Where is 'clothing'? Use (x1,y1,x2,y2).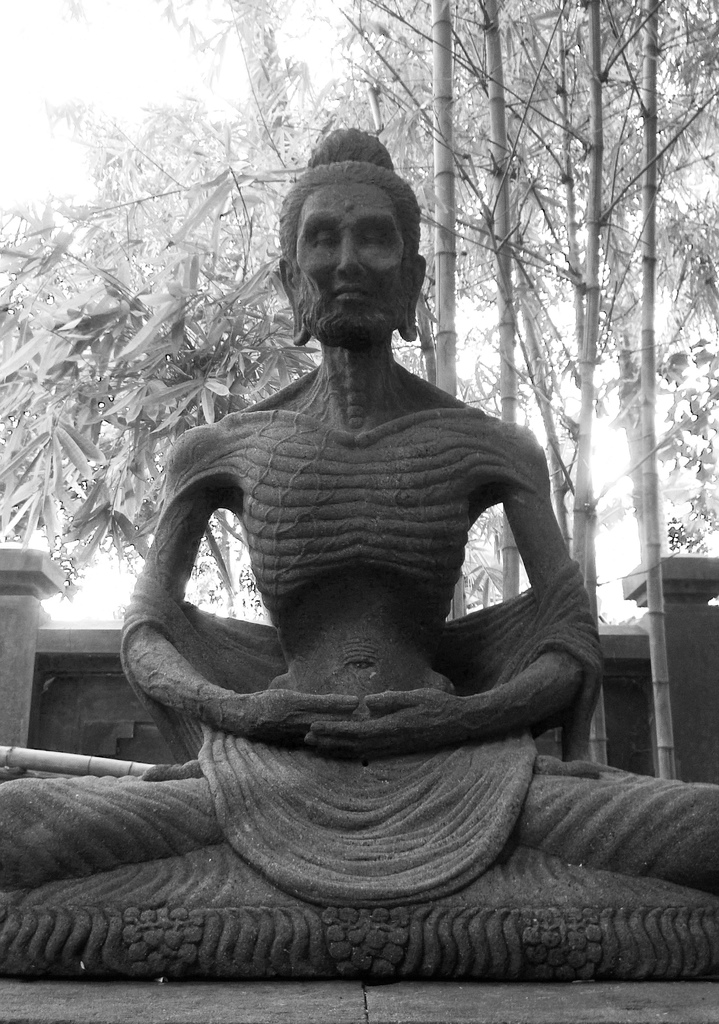
(0,401,718,913).
